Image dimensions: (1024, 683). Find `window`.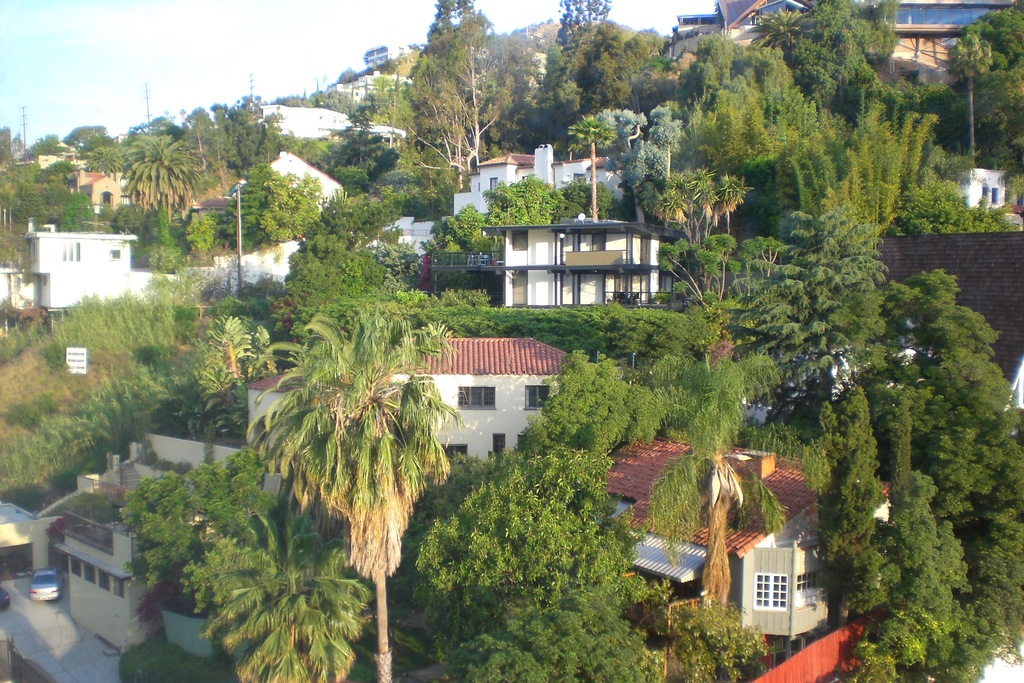
select_region(797, 570, 831, 609).
